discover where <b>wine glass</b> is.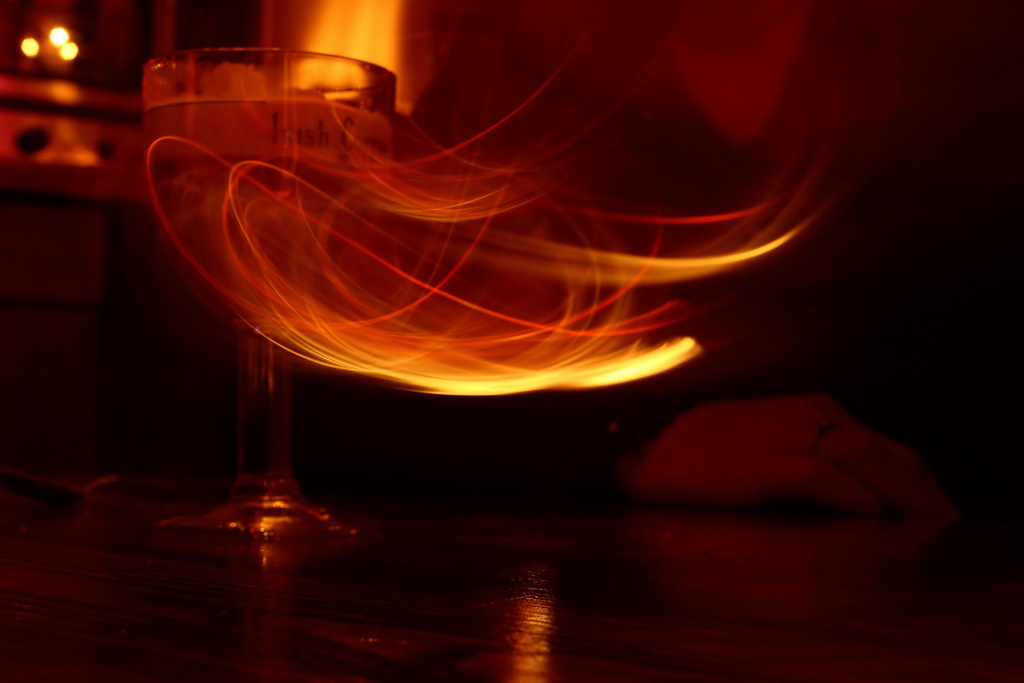
Discovered at 145, 46, 396, 536.
